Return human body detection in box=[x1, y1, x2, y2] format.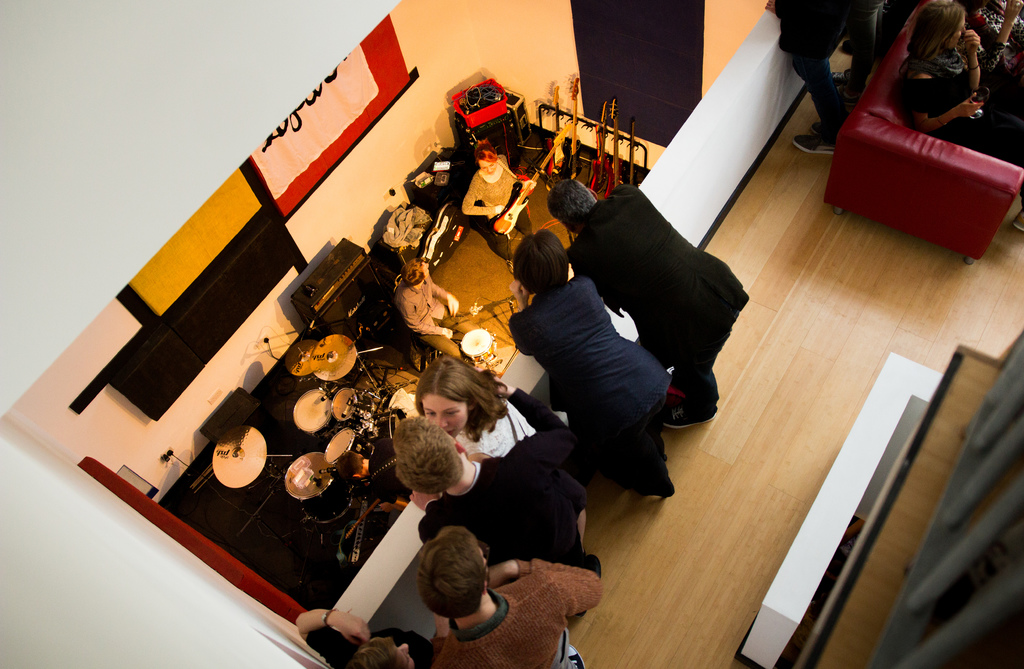
box=[772, 0, 913, 160].
